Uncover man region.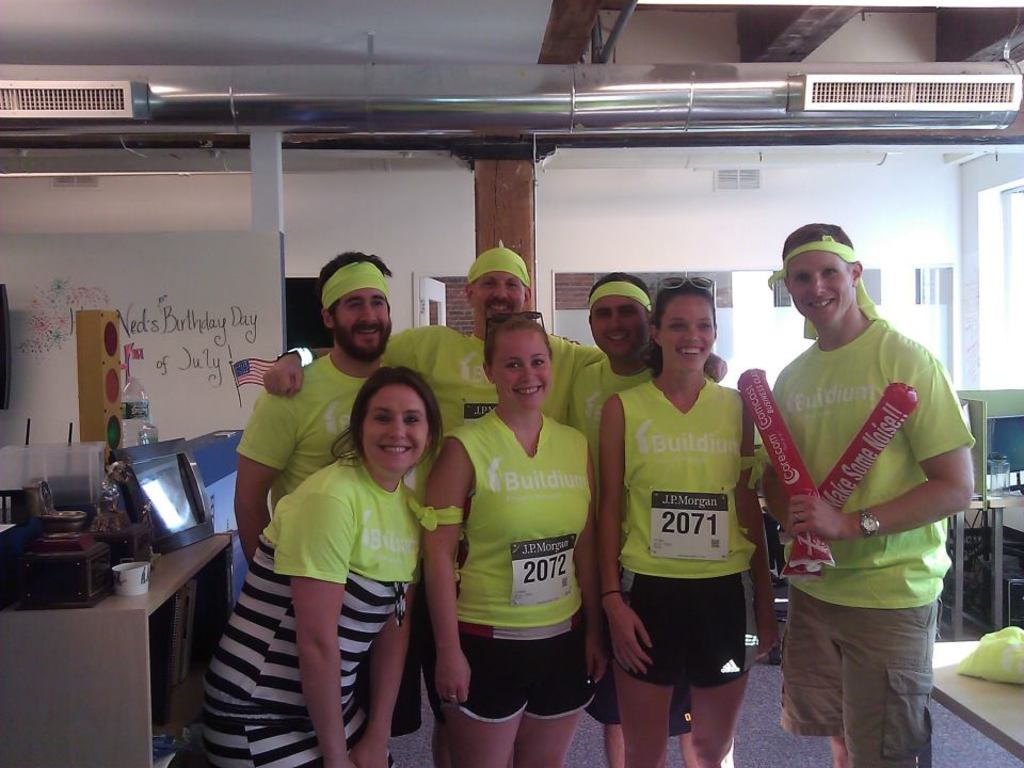
Uncovered: 235/251/435/733.
